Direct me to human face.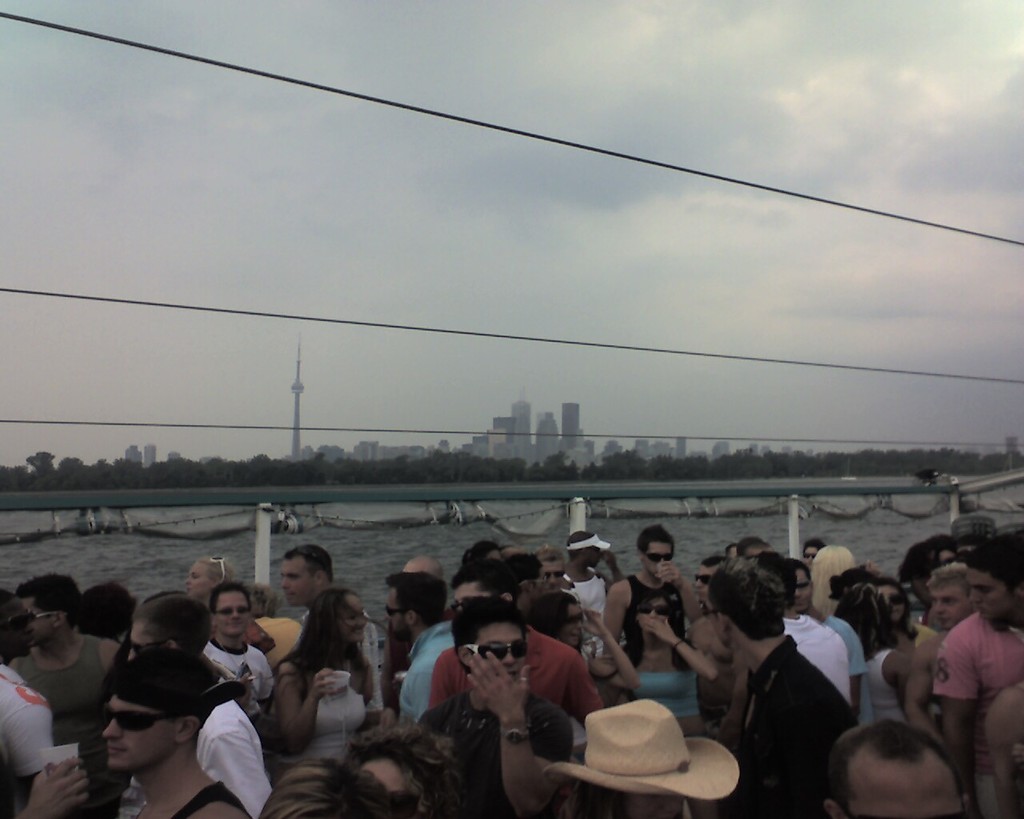
Direction: 648:544:672:582.
